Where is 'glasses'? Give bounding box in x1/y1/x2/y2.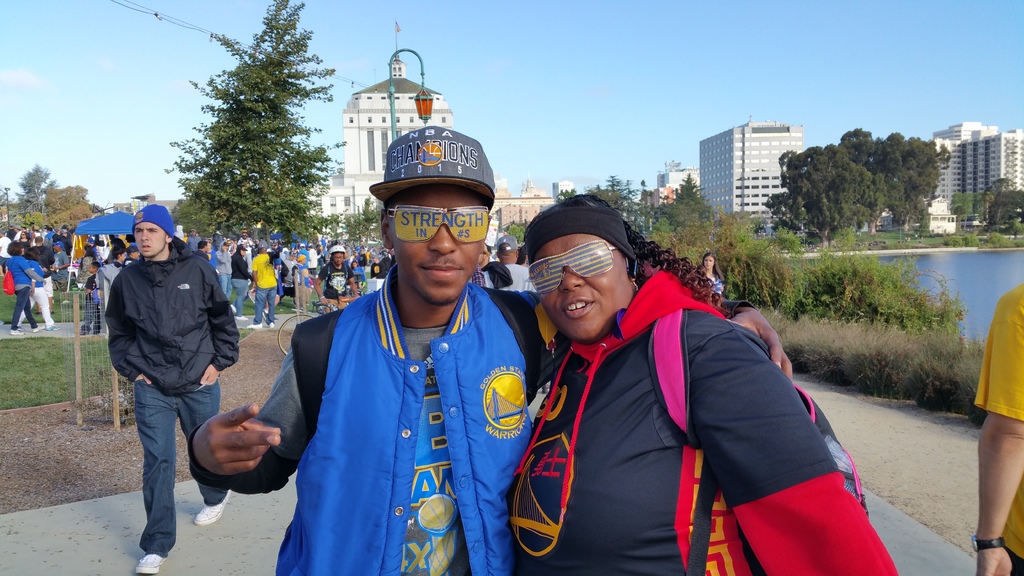
527/237/617/294.
